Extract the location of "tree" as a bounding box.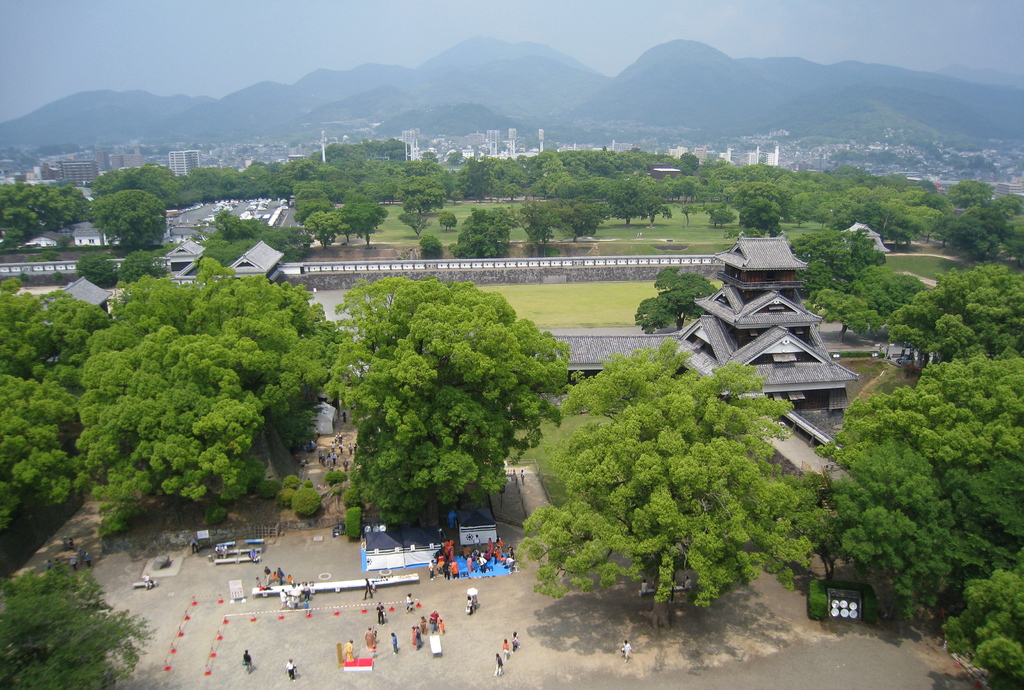
[left=86, top=168, right=138, bottom=194].
